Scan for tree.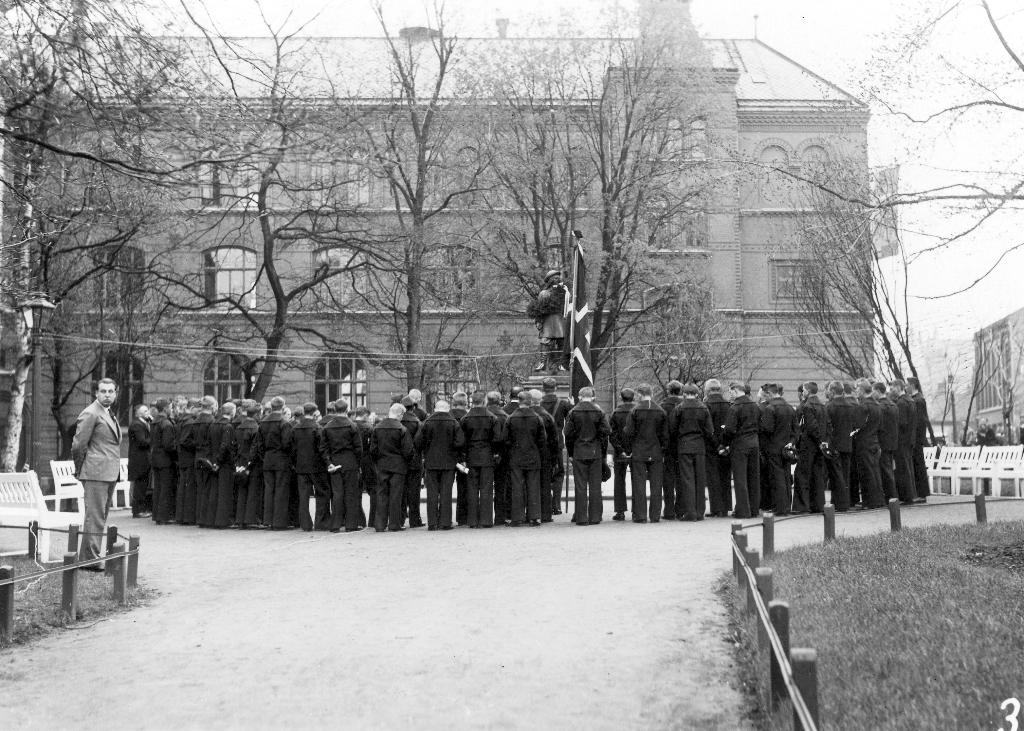
Scan result: <box>734,1,1023,294</box>.
